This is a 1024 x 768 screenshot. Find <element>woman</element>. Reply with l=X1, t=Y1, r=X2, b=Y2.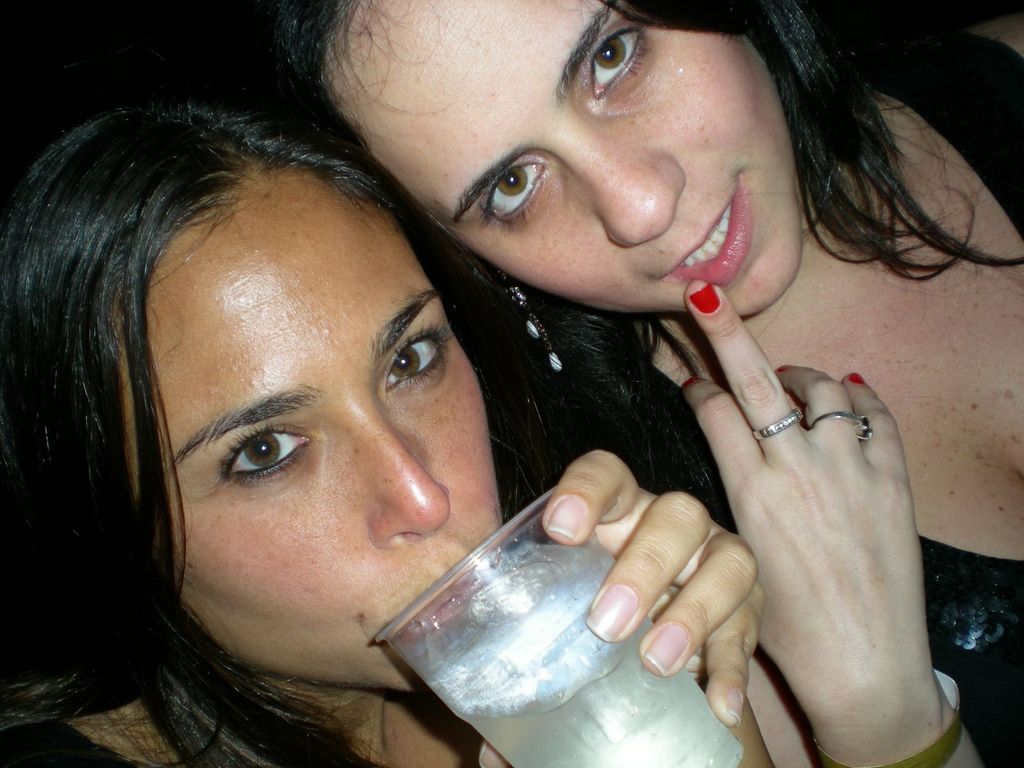
l=271, t=0, r=1023, b=767.
